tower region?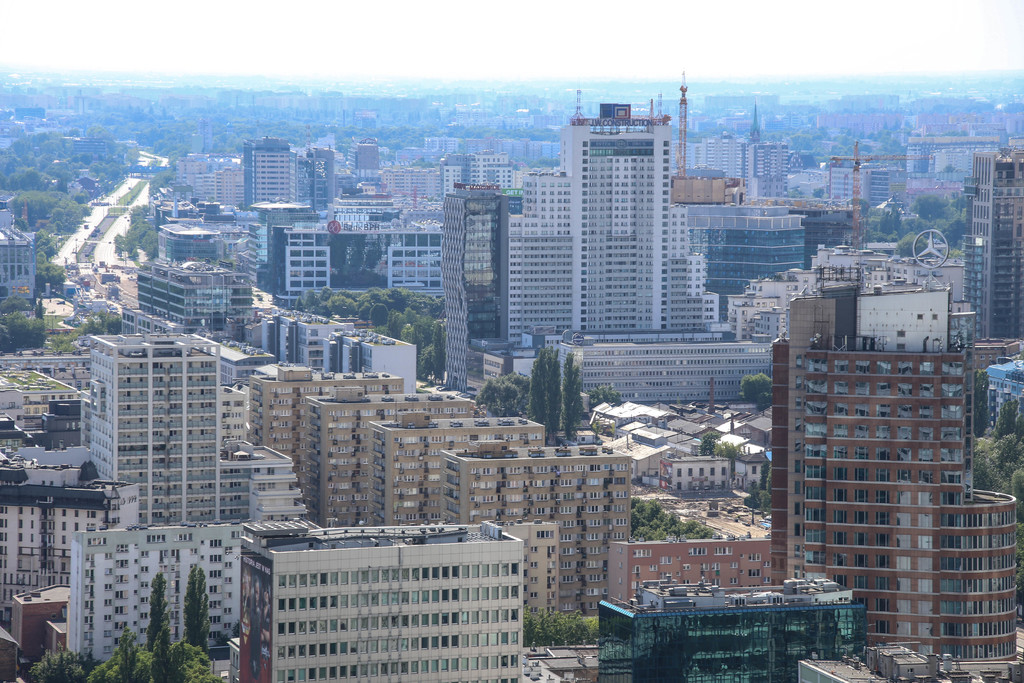
917/120/1015/208
